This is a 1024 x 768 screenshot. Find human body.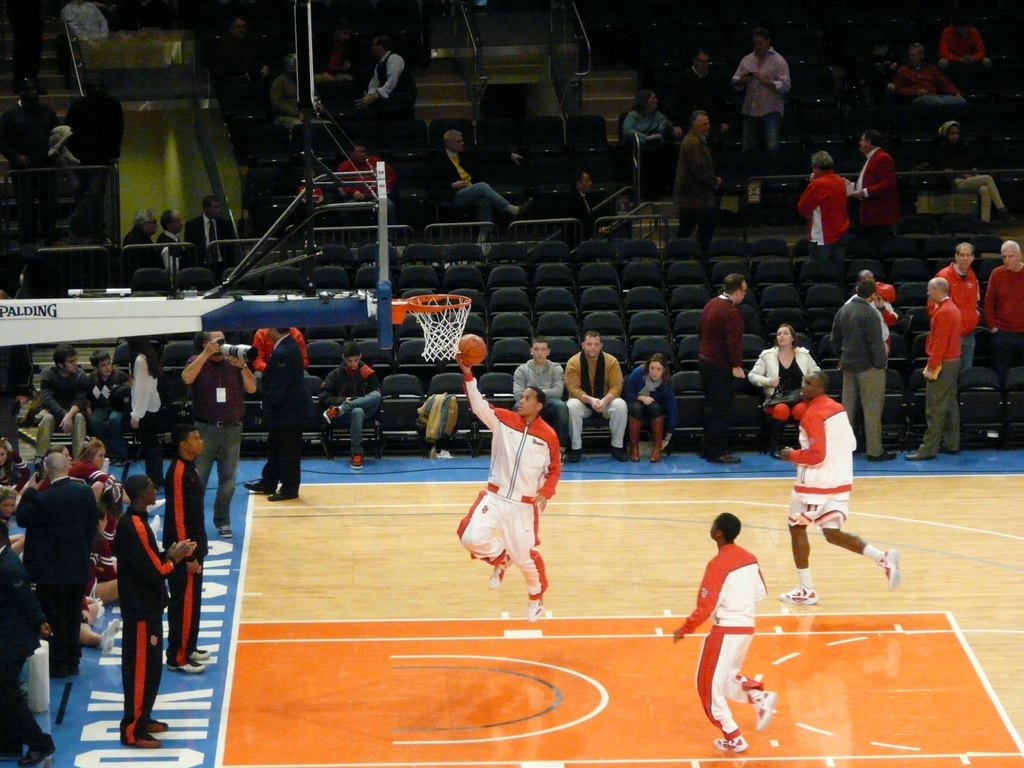
Bounding box: (x1=509, y1=341, x2=572, y2=463).
